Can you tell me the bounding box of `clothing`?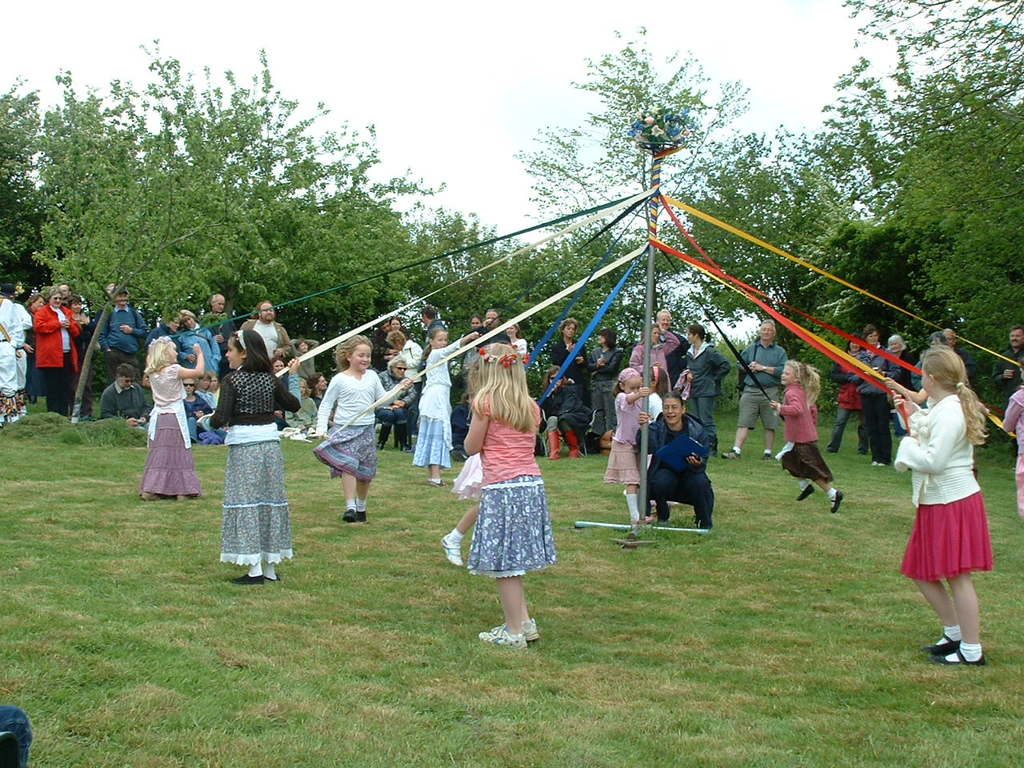
box=[75, 316, 99, 414].
